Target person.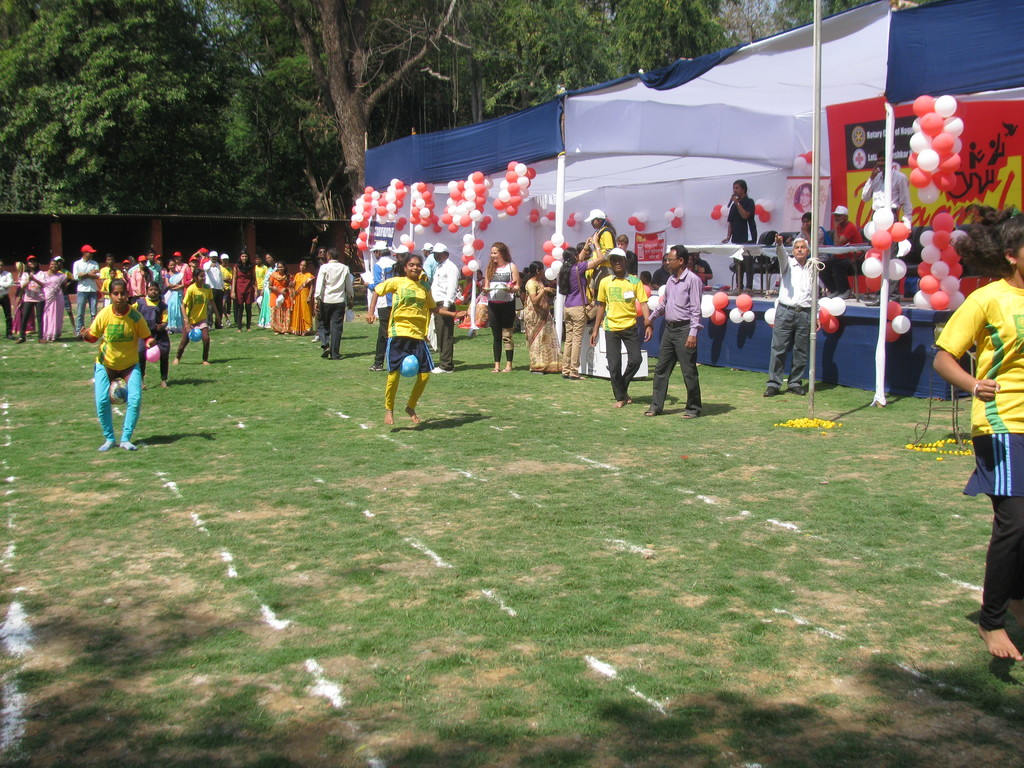
Target region: left=523, top=266, right=582, bottom=377.
